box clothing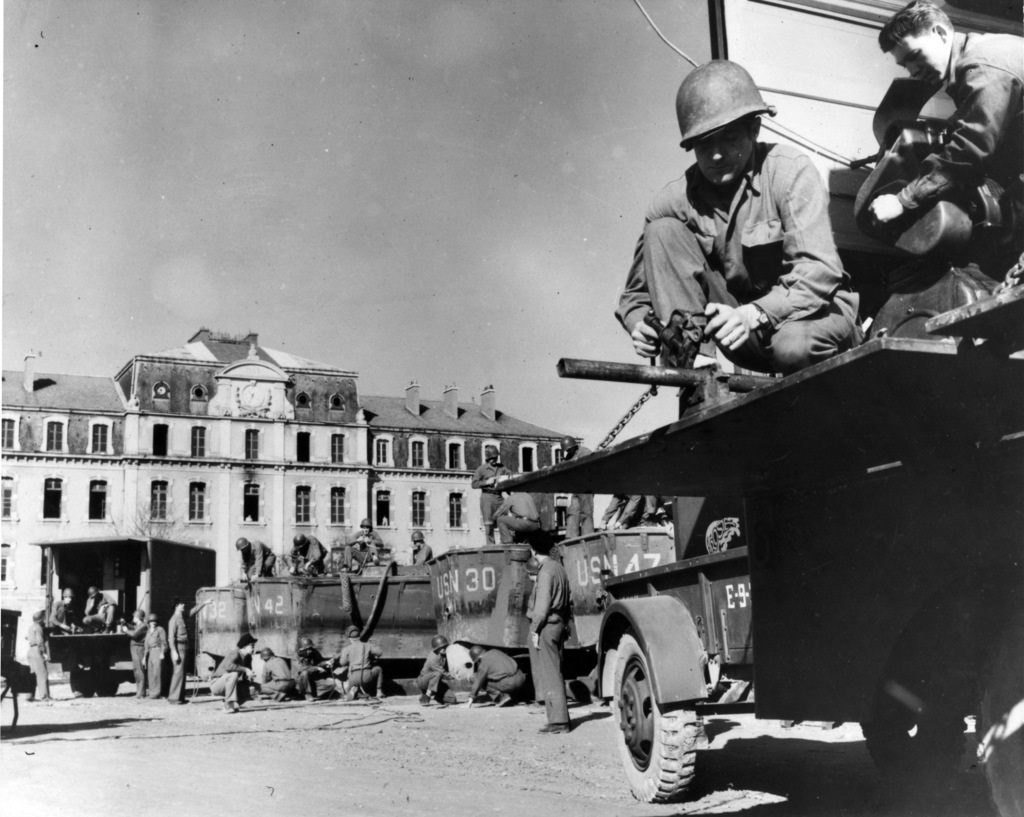
rect(475, 458, 511, 531)
